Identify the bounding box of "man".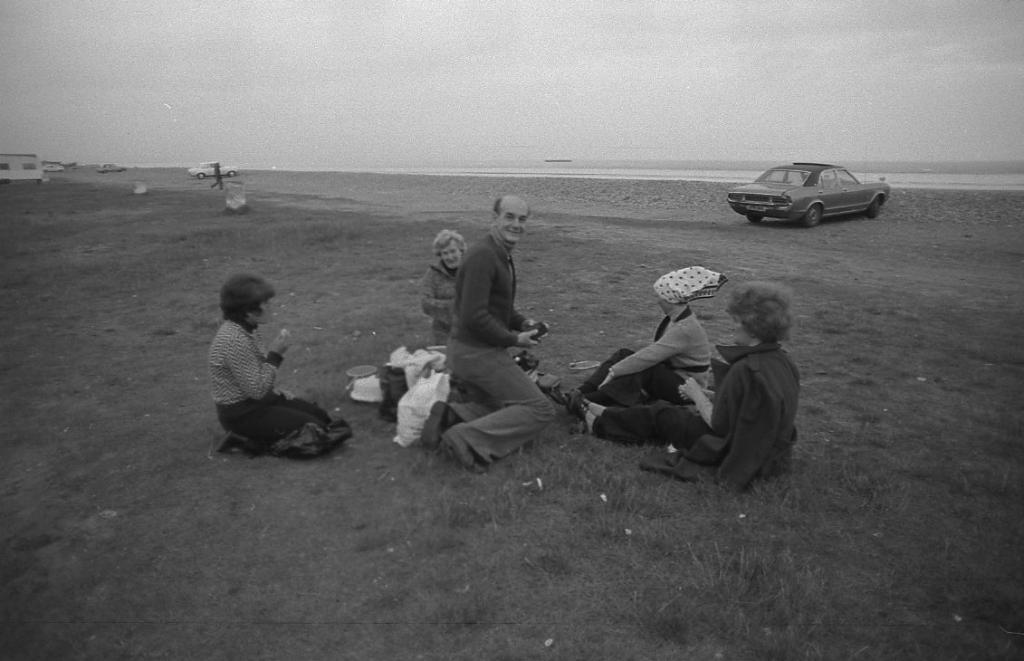
left=416, top=192, right=568, bottom=473.
